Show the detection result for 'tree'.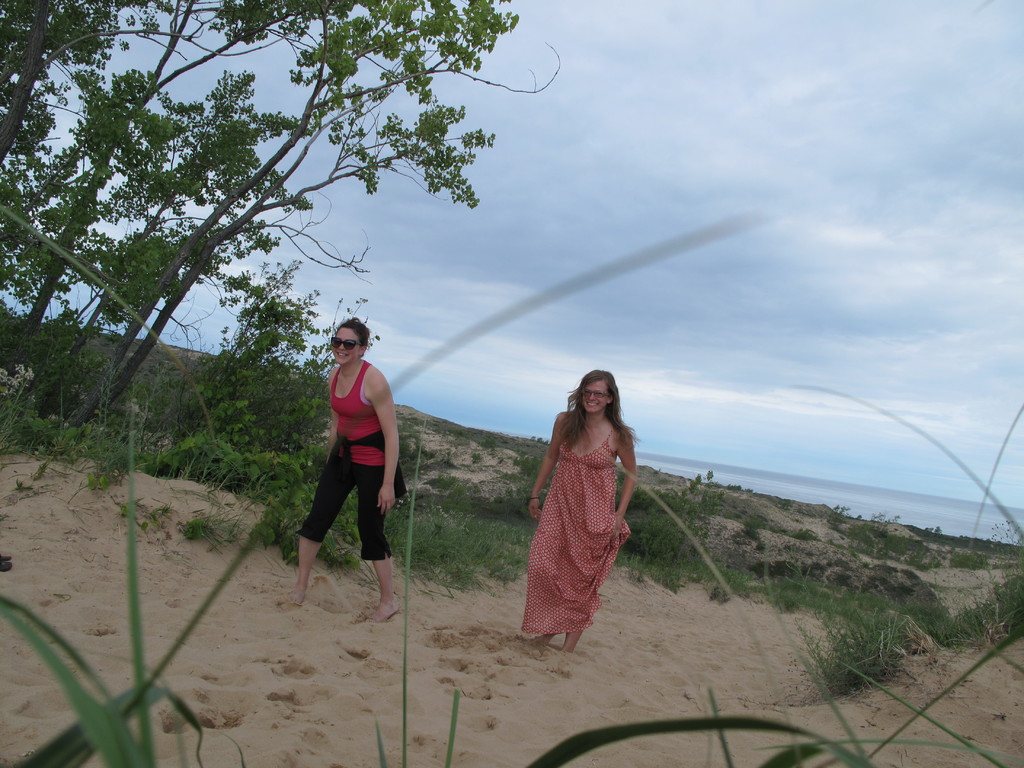
detection(0, 0, 563, 437).
